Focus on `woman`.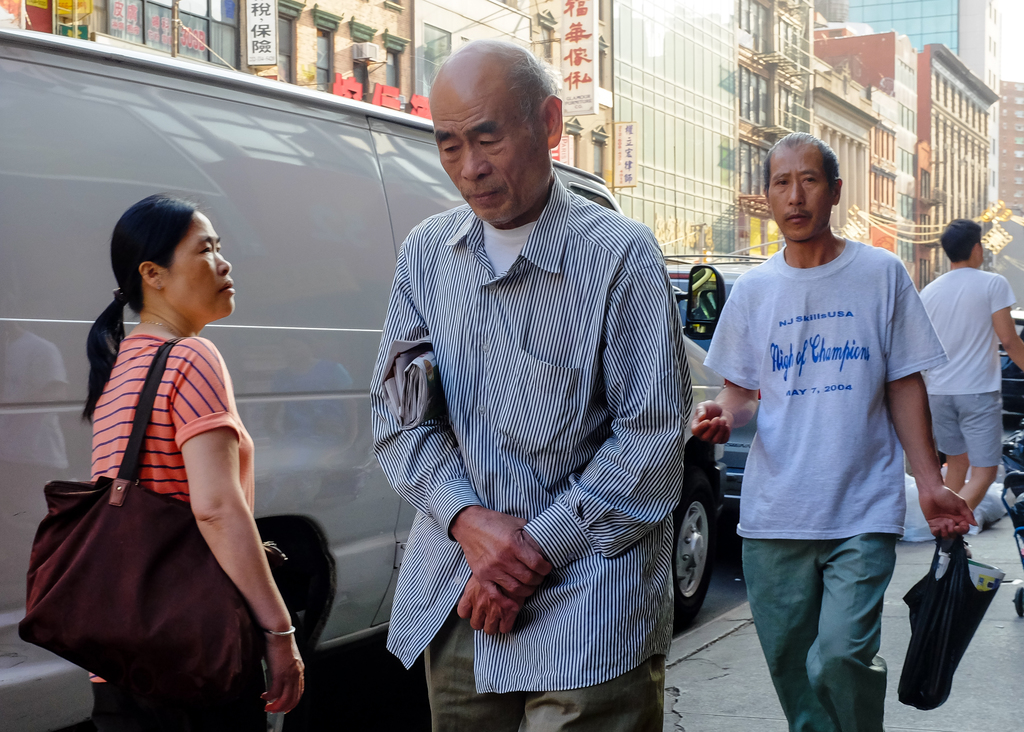
Focused at 44,178,301,731.
